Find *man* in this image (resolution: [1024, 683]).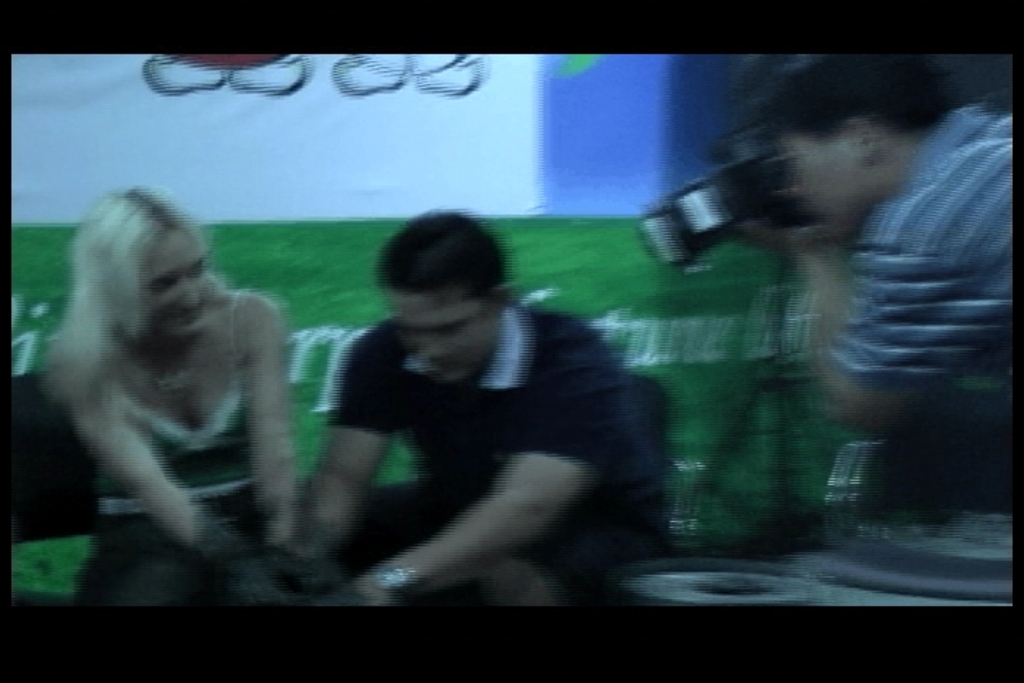
(296, 195, 690, 592).
